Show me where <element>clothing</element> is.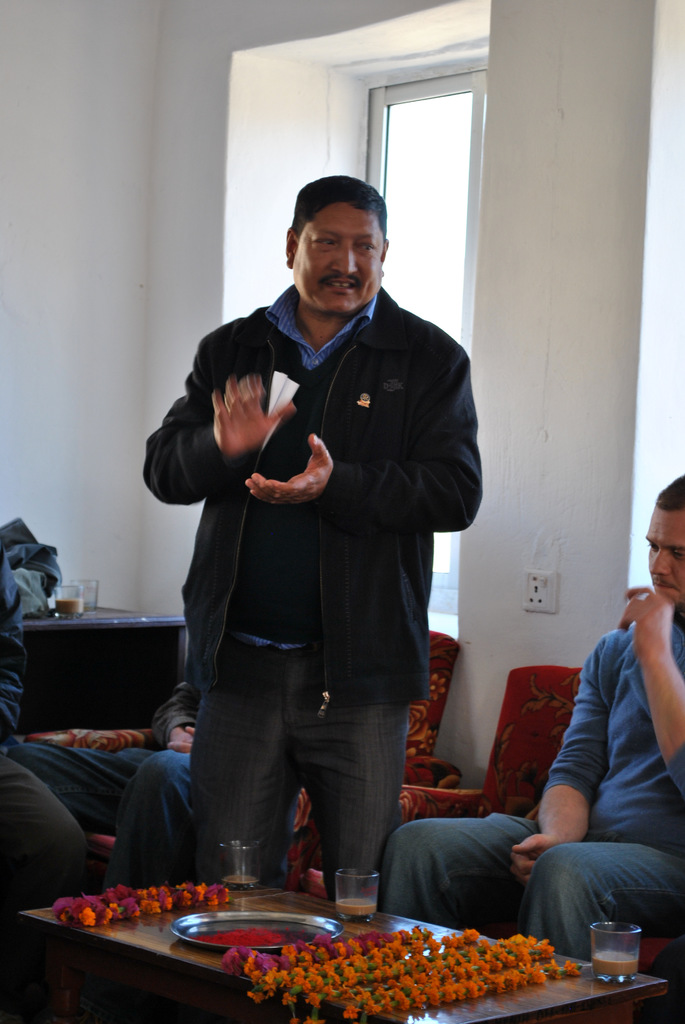
<element>clothing</element> is at 385/598/684/988.
